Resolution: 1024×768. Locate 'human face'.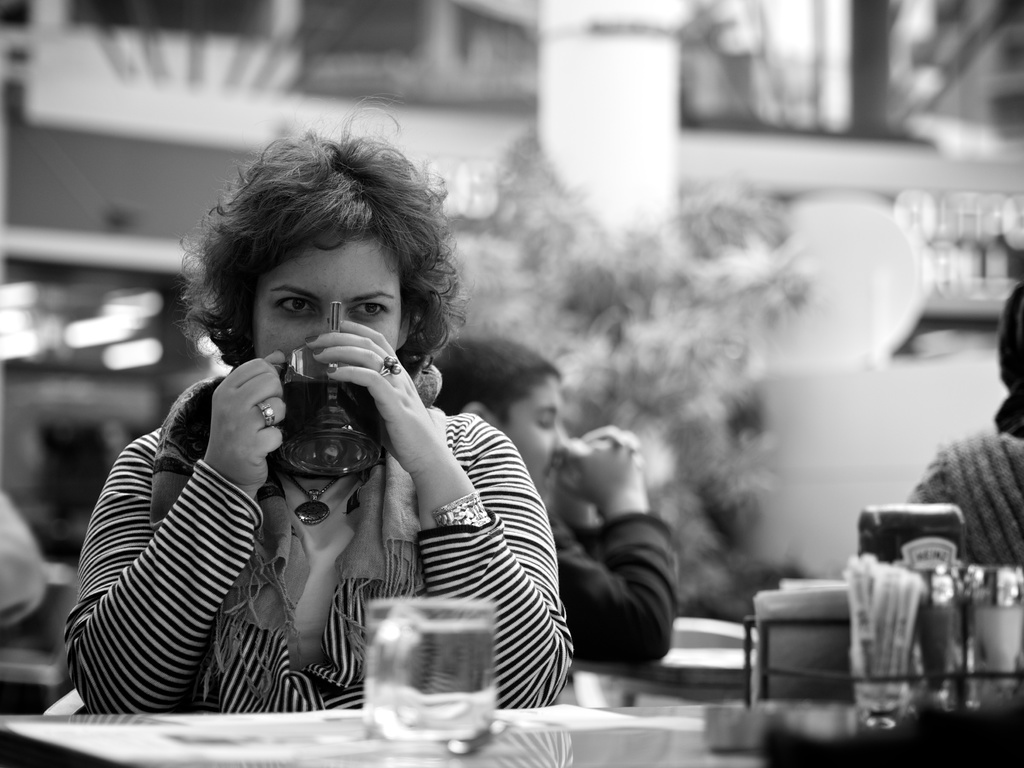
{"x1": 511, "y1": 368, "x2": 568, "y2": 507}.
